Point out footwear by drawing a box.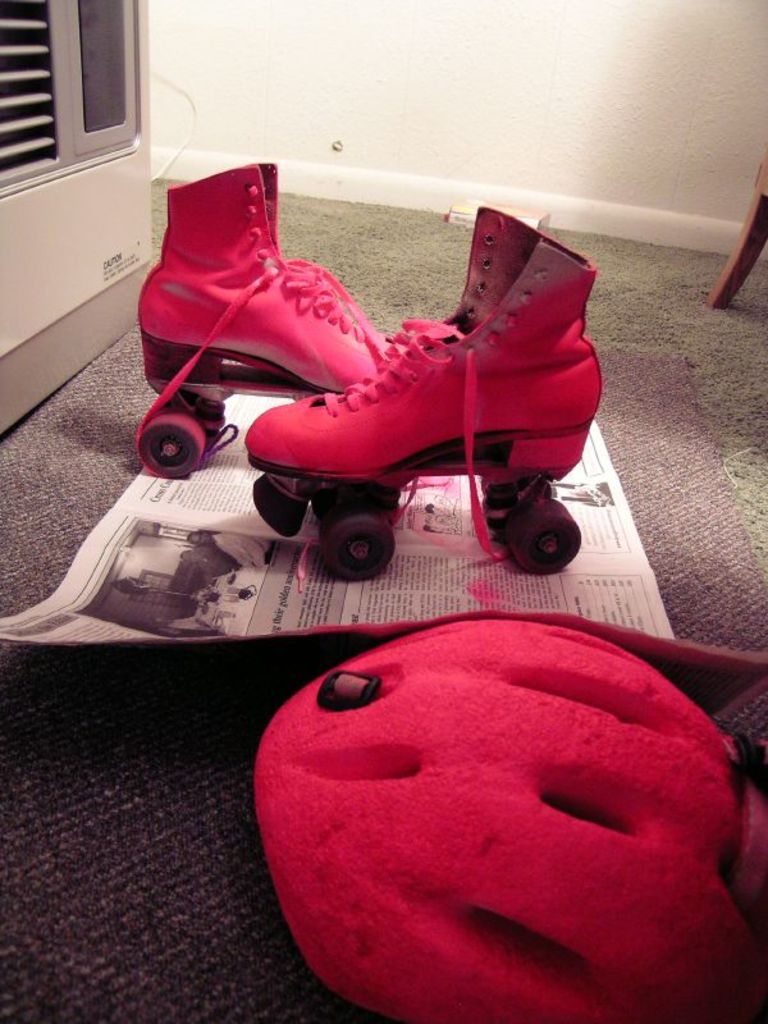
129 163 398 472.
